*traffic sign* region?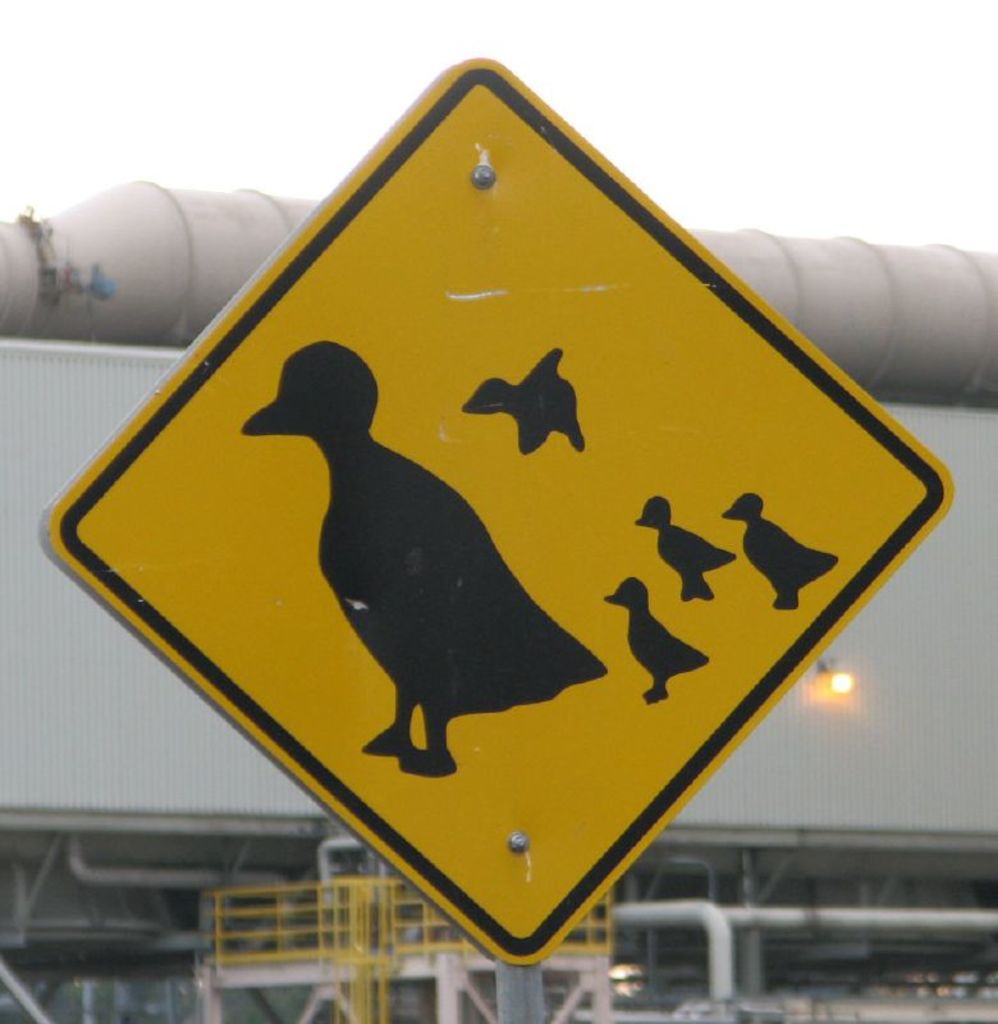
left=41, top=52, right=958, bottom=964
